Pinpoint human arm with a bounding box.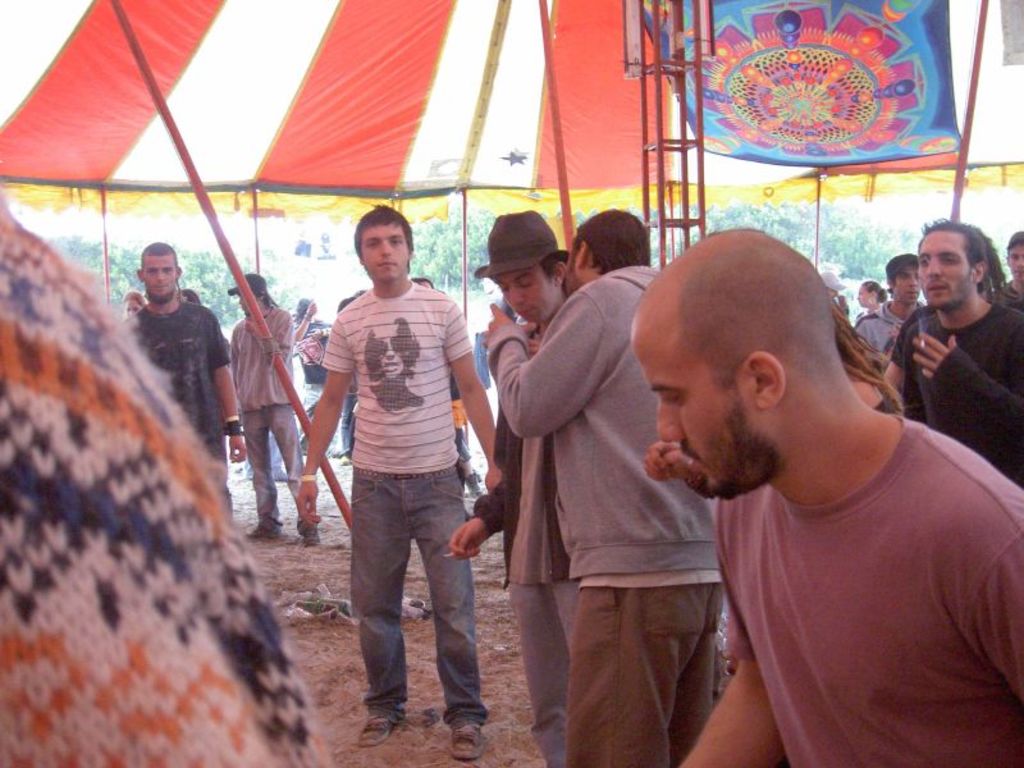
bbox(183, 294, 255, 466).
